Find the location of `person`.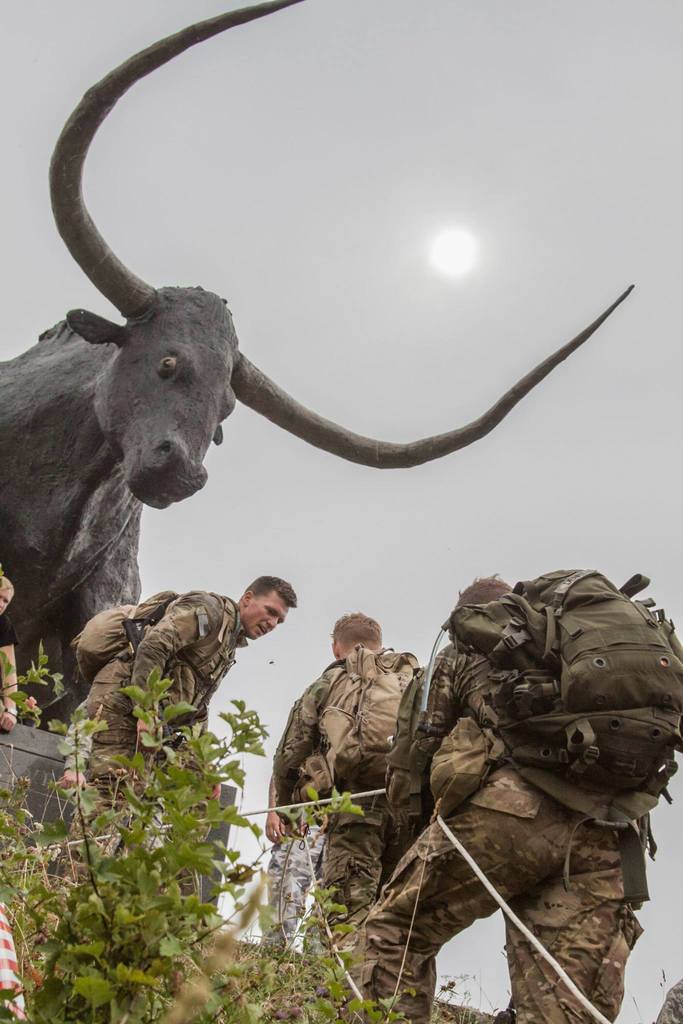
Location: 67, 575, 296, 811.
